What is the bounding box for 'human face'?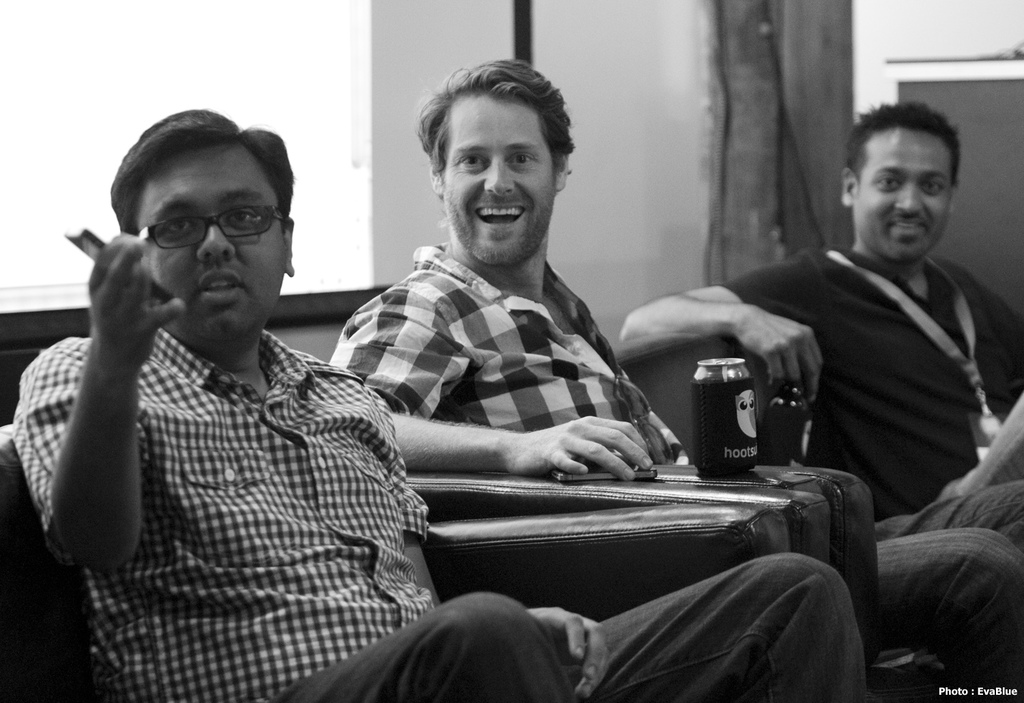
(x1=851, y1=136, x2=954, y2=265).
